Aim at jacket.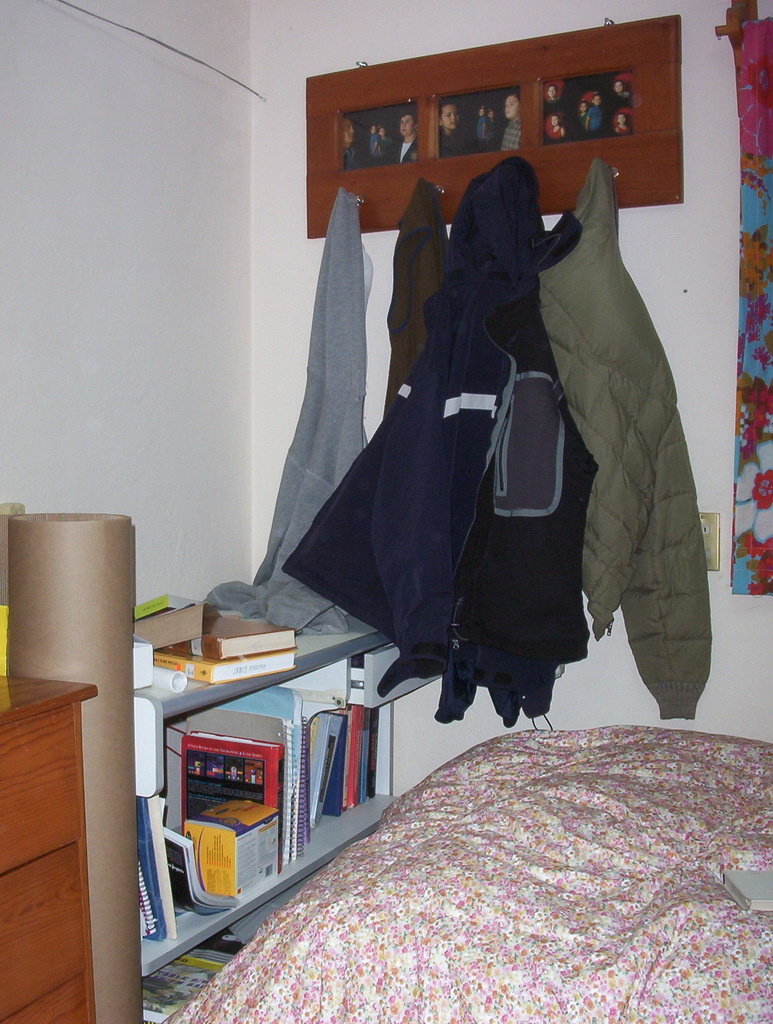
Aimed at box=[206, 184, 370, 636].
